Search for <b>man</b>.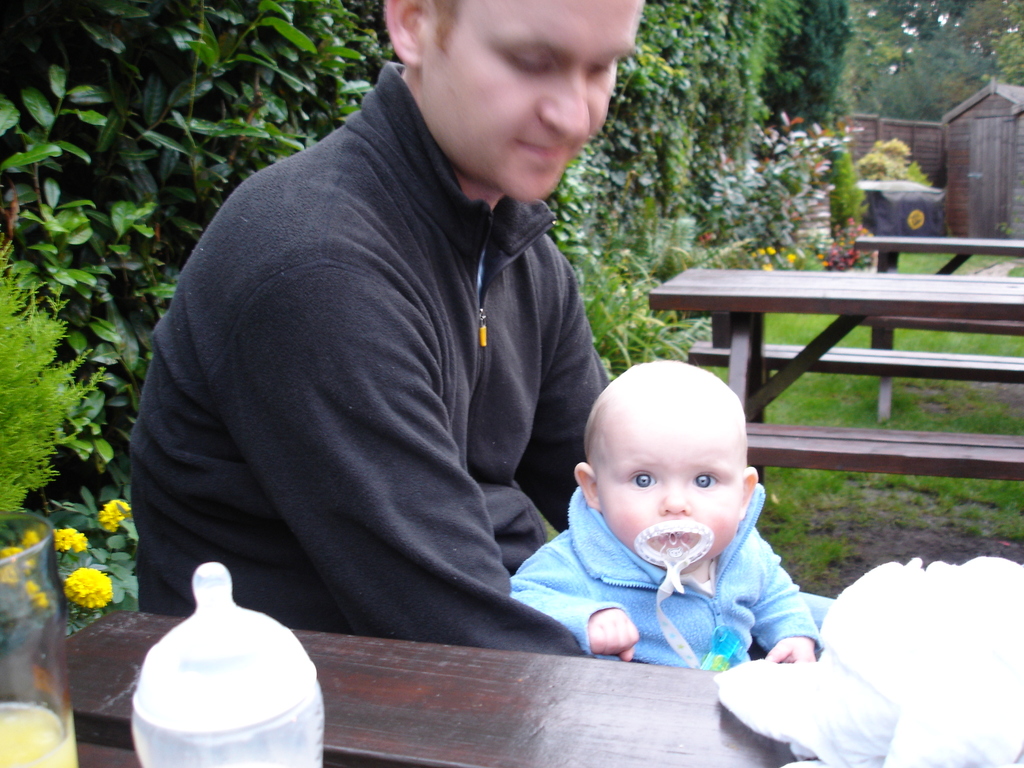
Found at [132, 0, 650, 653].
